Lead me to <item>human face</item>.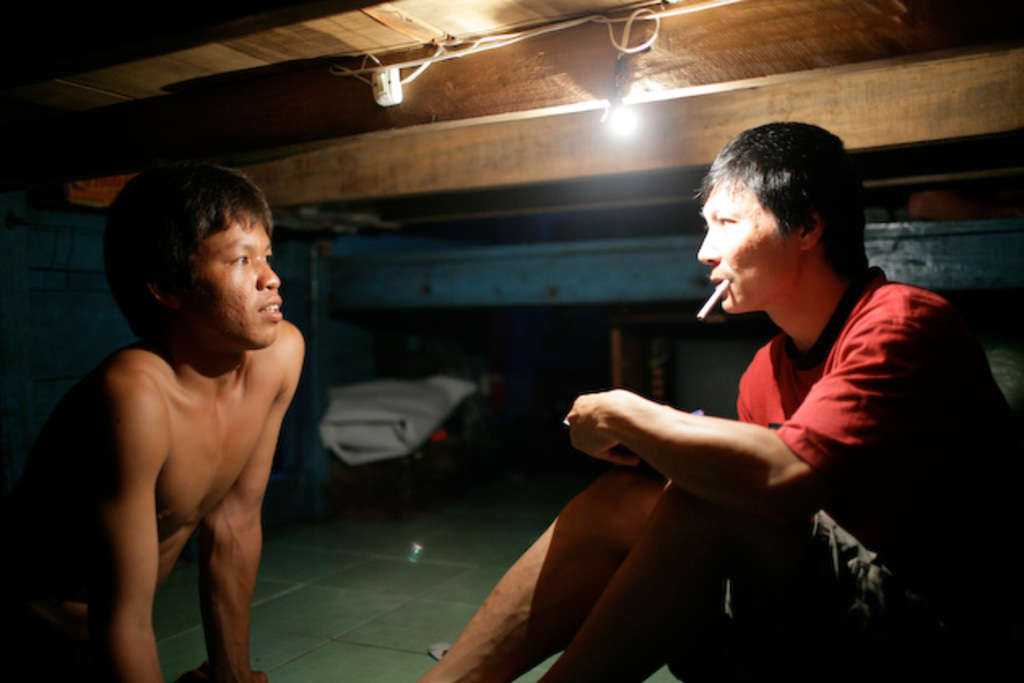
Lead to <box>701,169,796,330</box>.
